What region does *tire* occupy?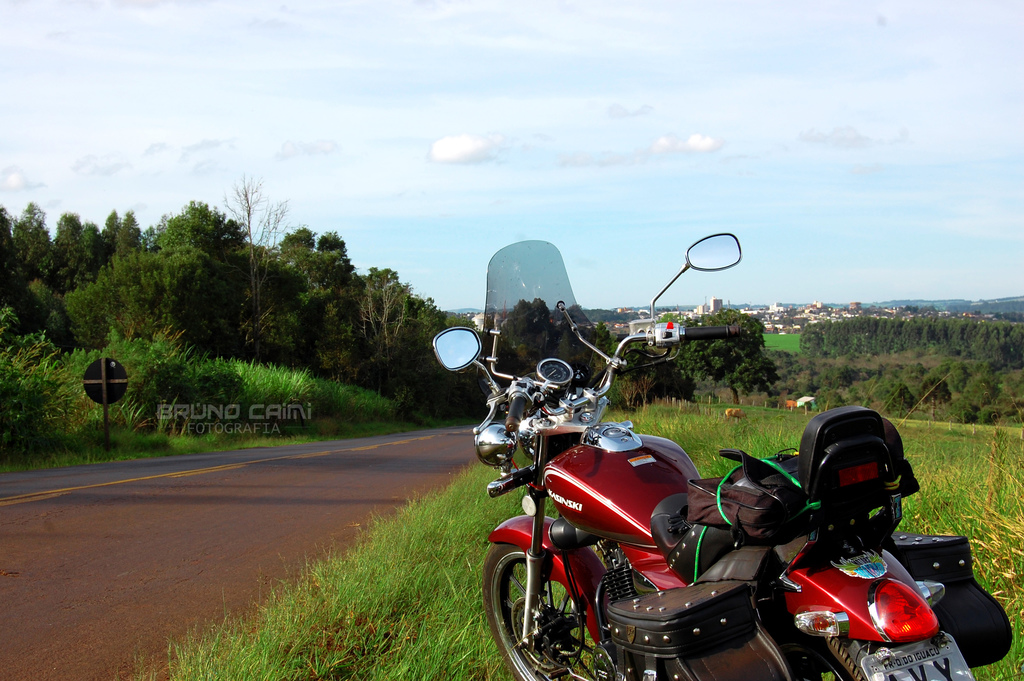
crop(482, 516, 622, 680).
